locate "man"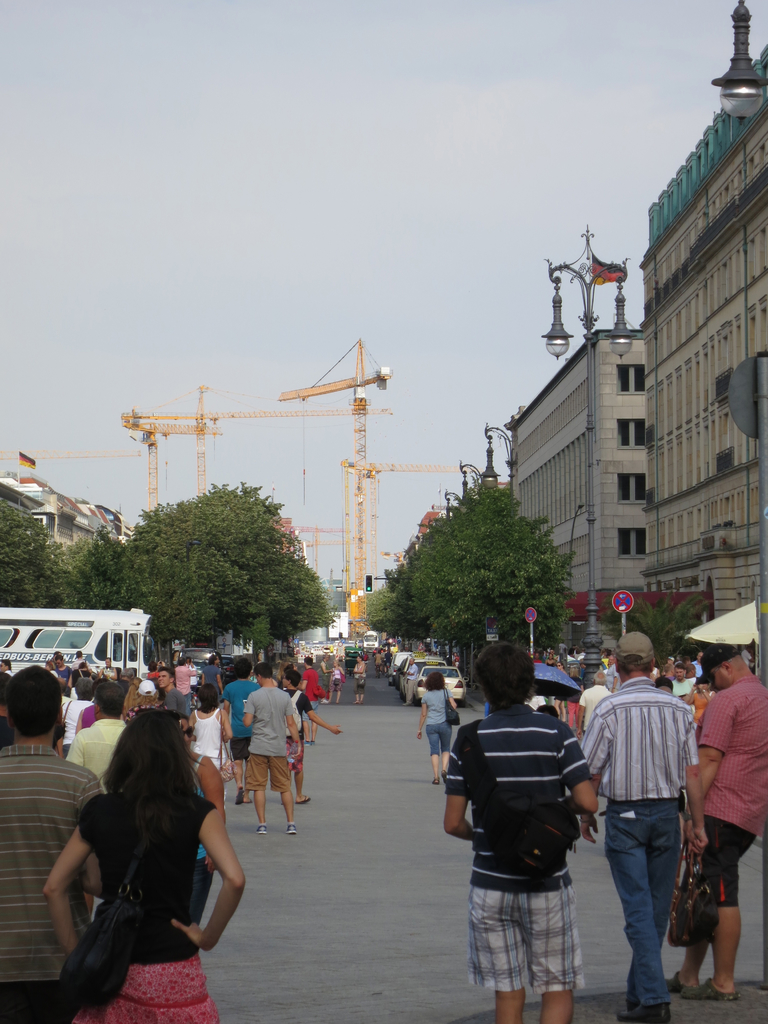
BBox(238, 663, 301, 836)
